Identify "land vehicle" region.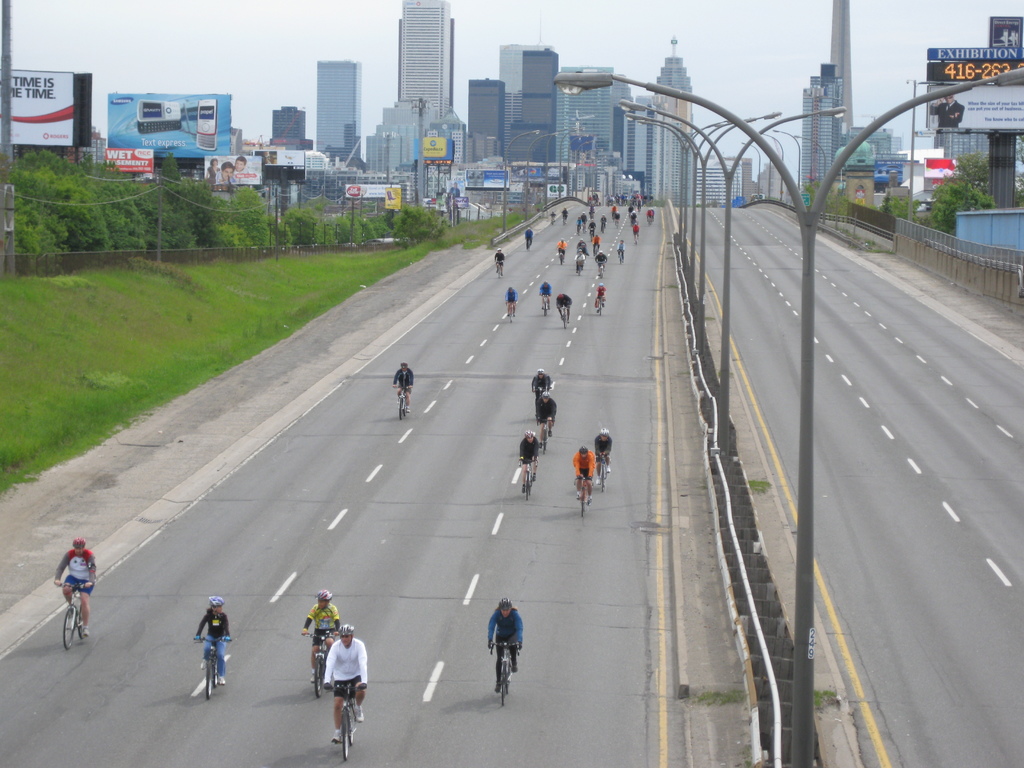
Region: bbox=[506, 299, 518, 324].
